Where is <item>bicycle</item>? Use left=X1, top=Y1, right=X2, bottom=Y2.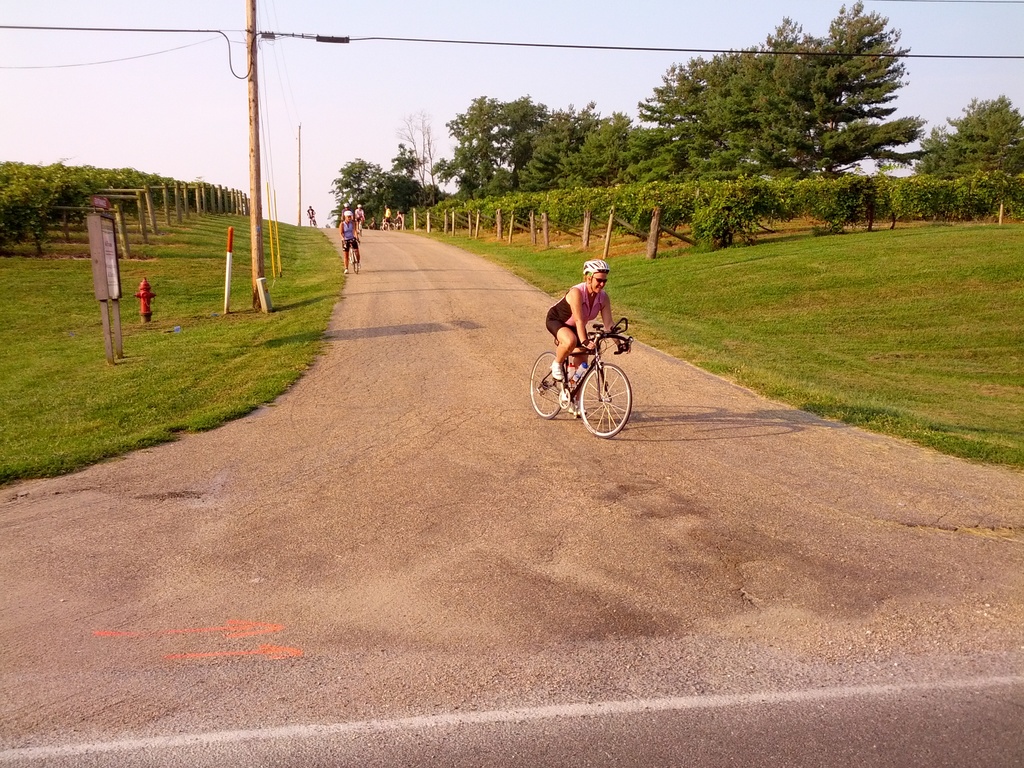
left=381, top=218, right=396, bottom=230.
